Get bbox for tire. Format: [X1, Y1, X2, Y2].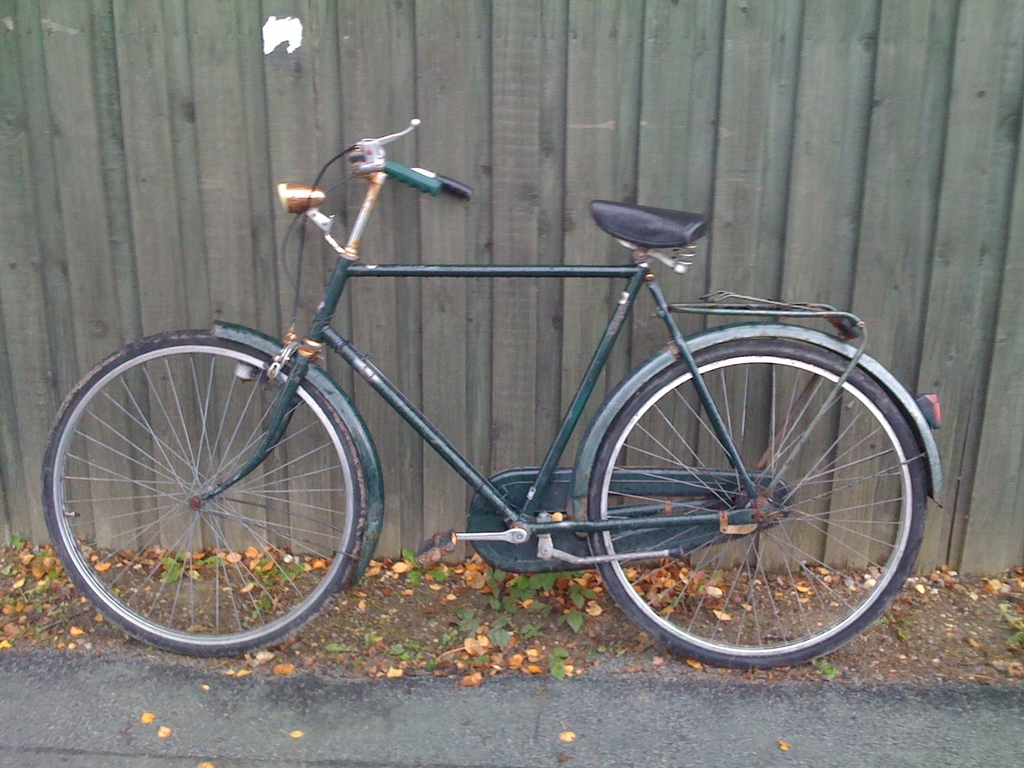
[38, 329, 371, 661].
